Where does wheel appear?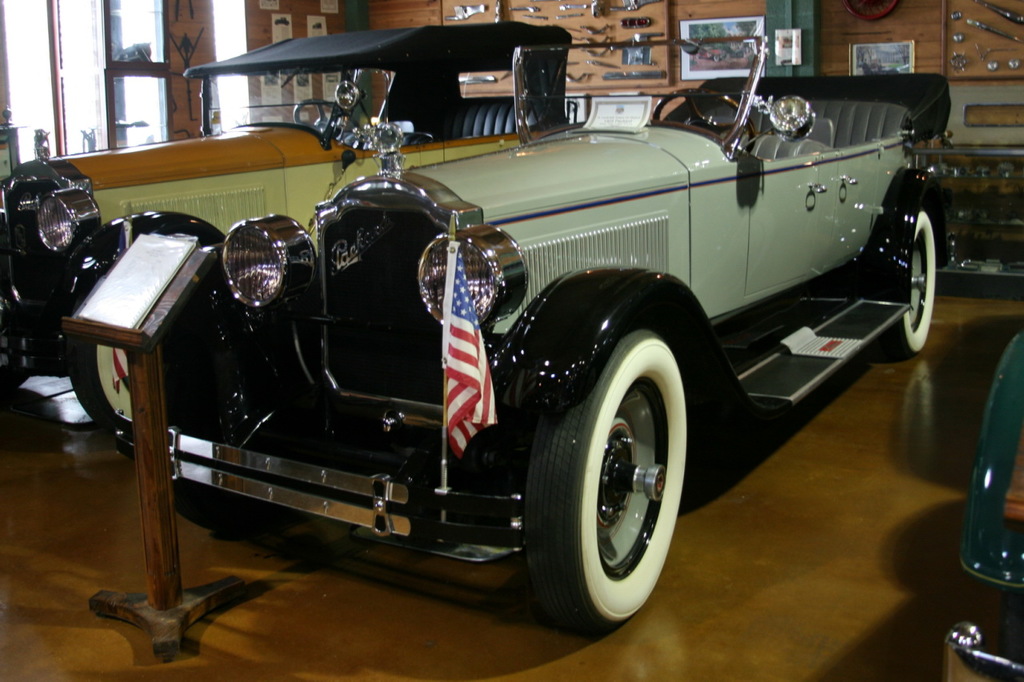
Appears at 292 95 366 131.
